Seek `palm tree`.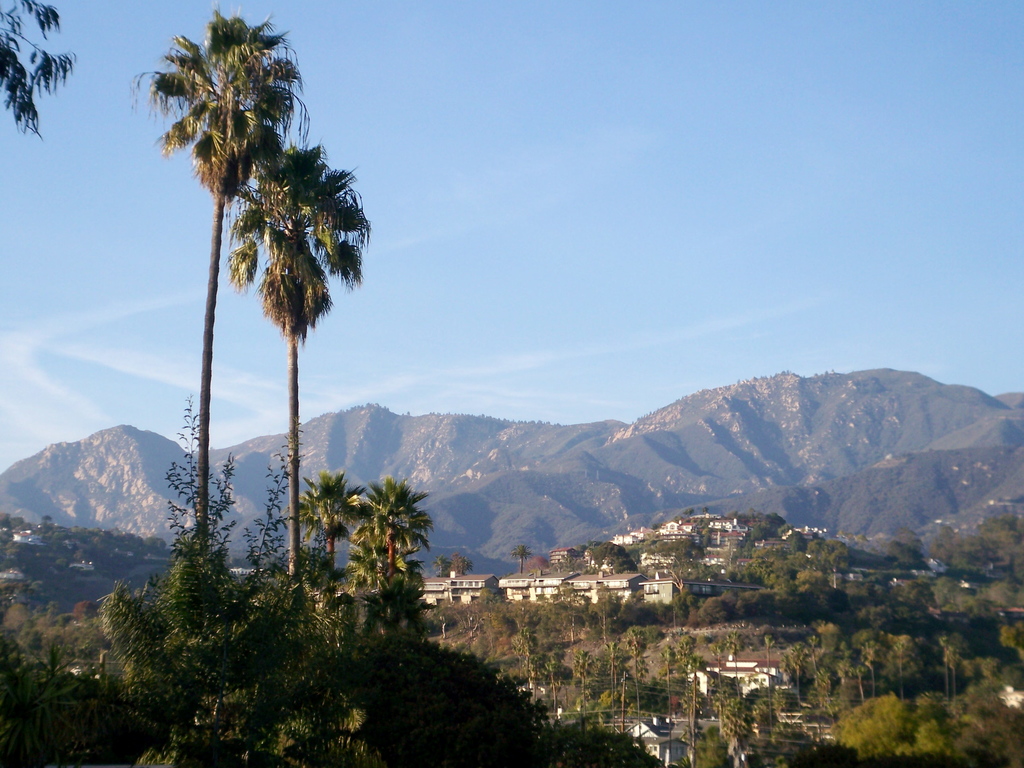
bbox=(217, 129, 377, 575).
